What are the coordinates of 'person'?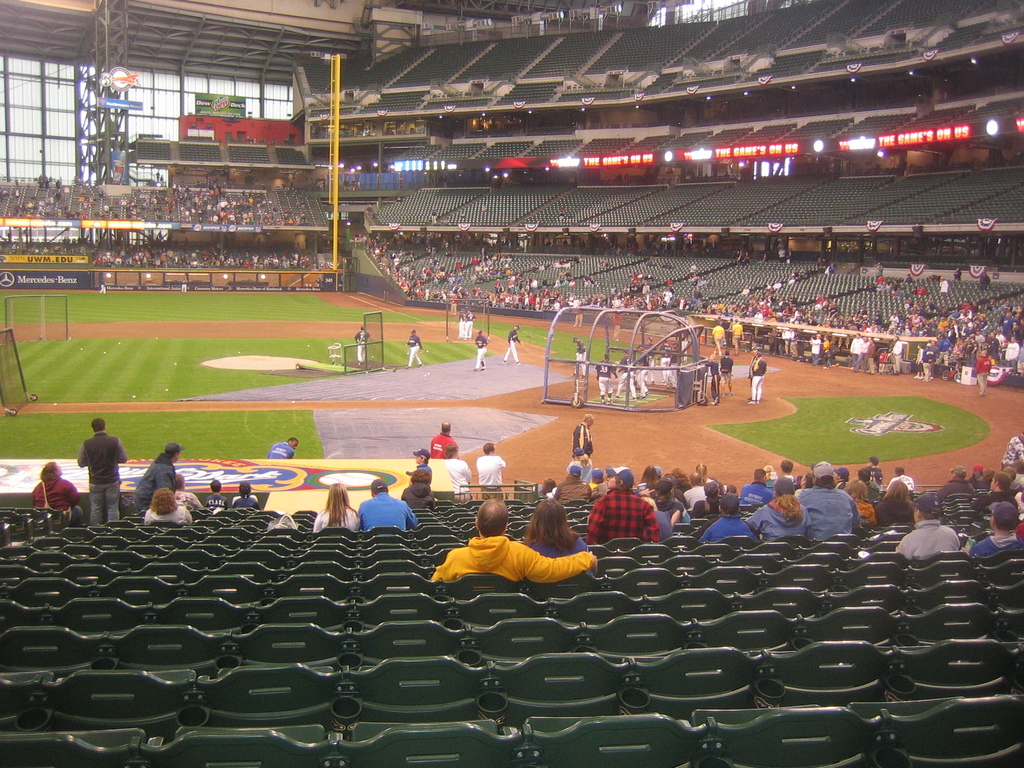
select_region(612, 316, 622, 340).
